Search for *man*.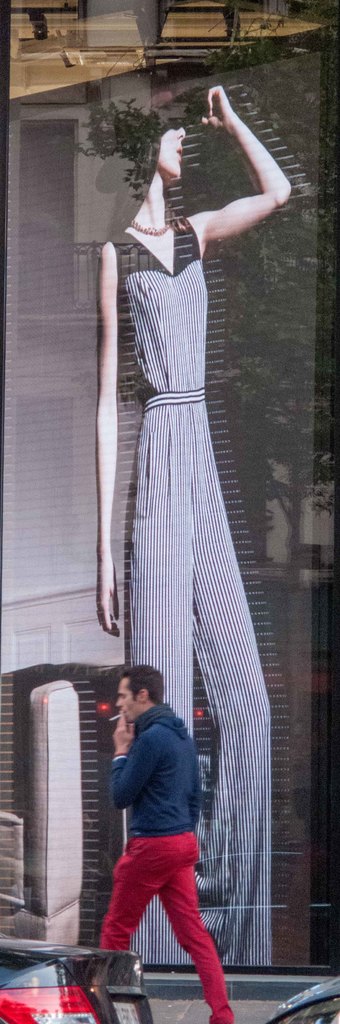
Found at 87:665:235:1023.
